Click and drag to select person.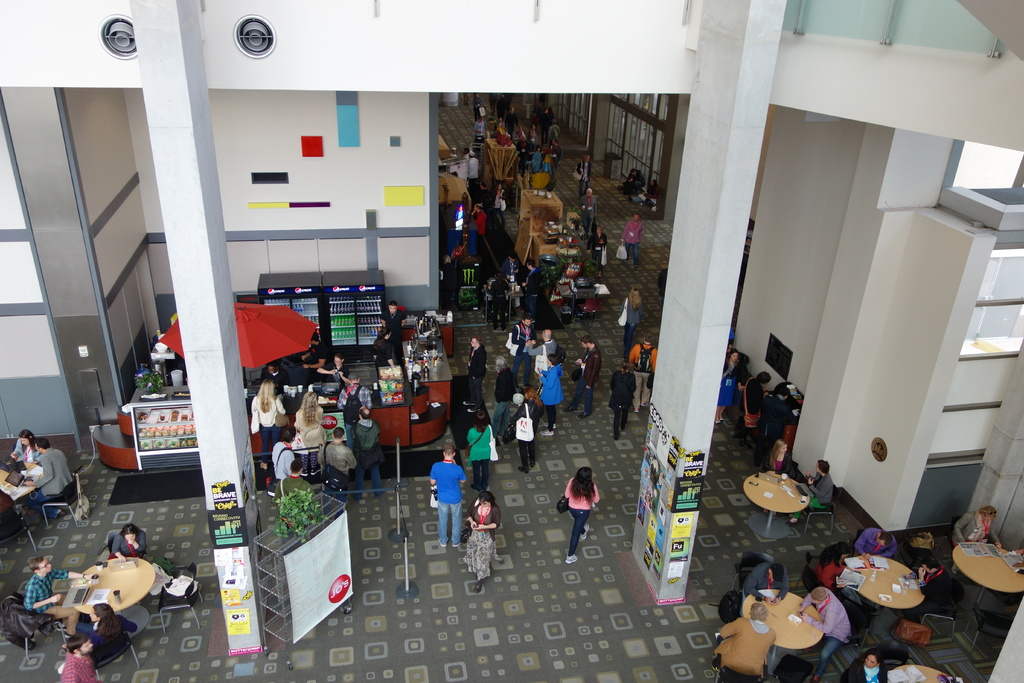
Selection: x1=620 y1=288 x2=643 y2=334.
